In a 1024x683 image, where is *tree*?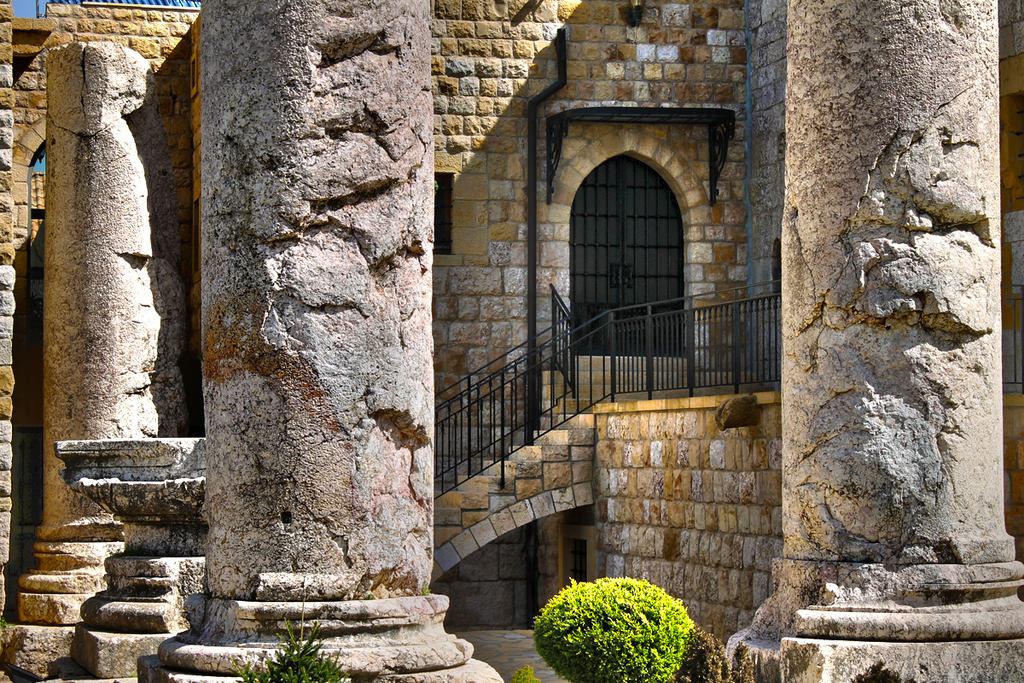
left=532, top=575, right=696, bottom=682.
